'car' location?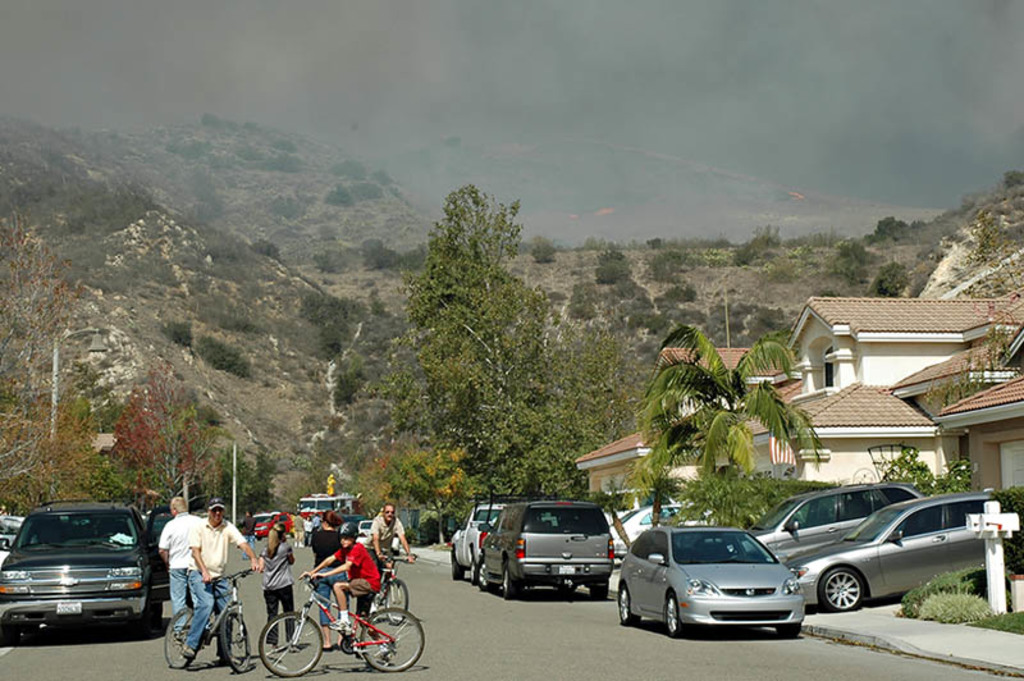
BBox(253, 513, 307, 538)
